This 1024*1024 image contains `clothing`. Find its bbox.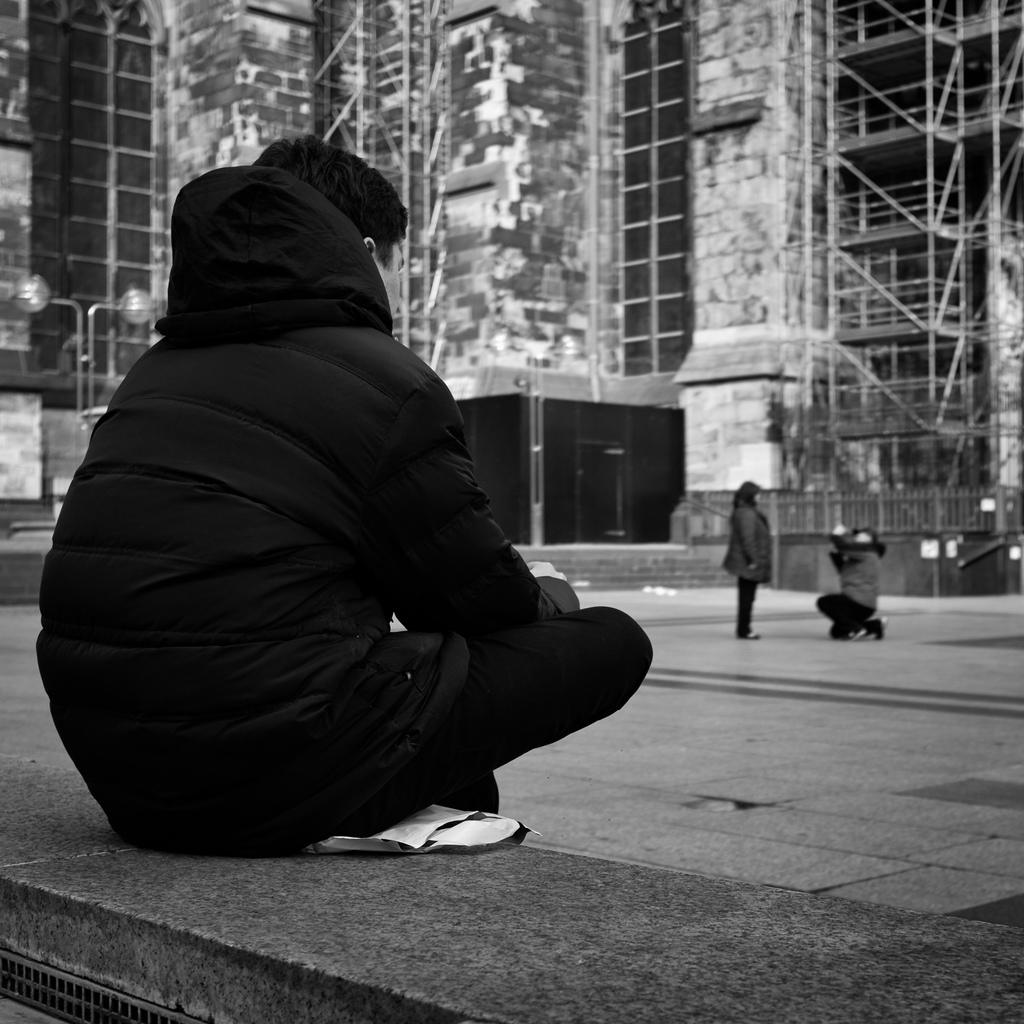
bbox=[822, 545, 888, 646].
